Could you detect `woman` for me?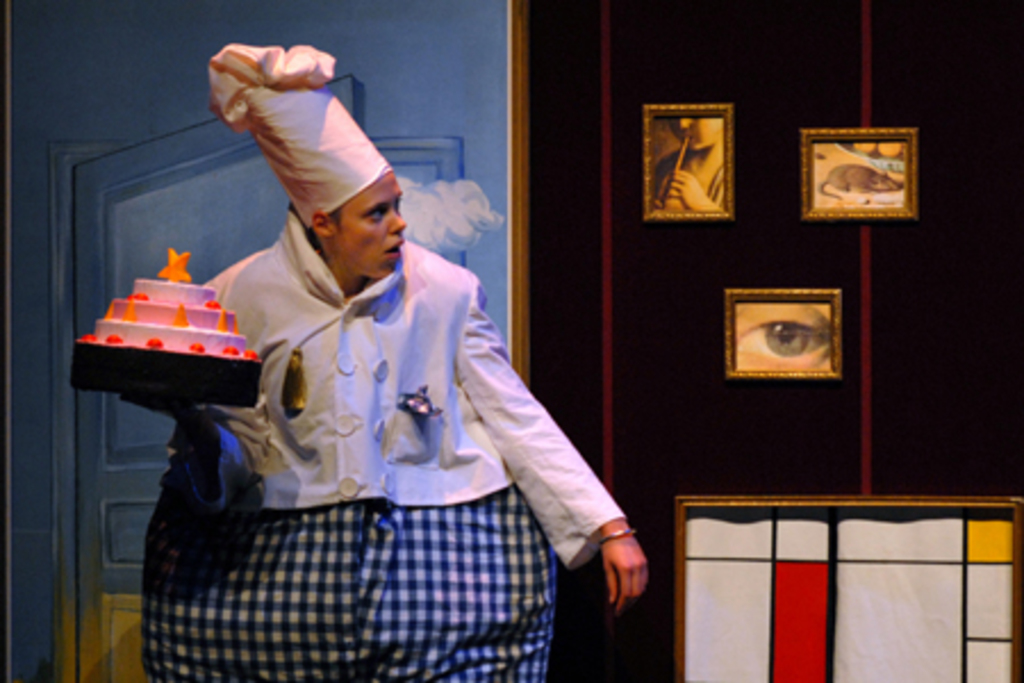
Detection result: Rect(121, 48, 644, 678).
